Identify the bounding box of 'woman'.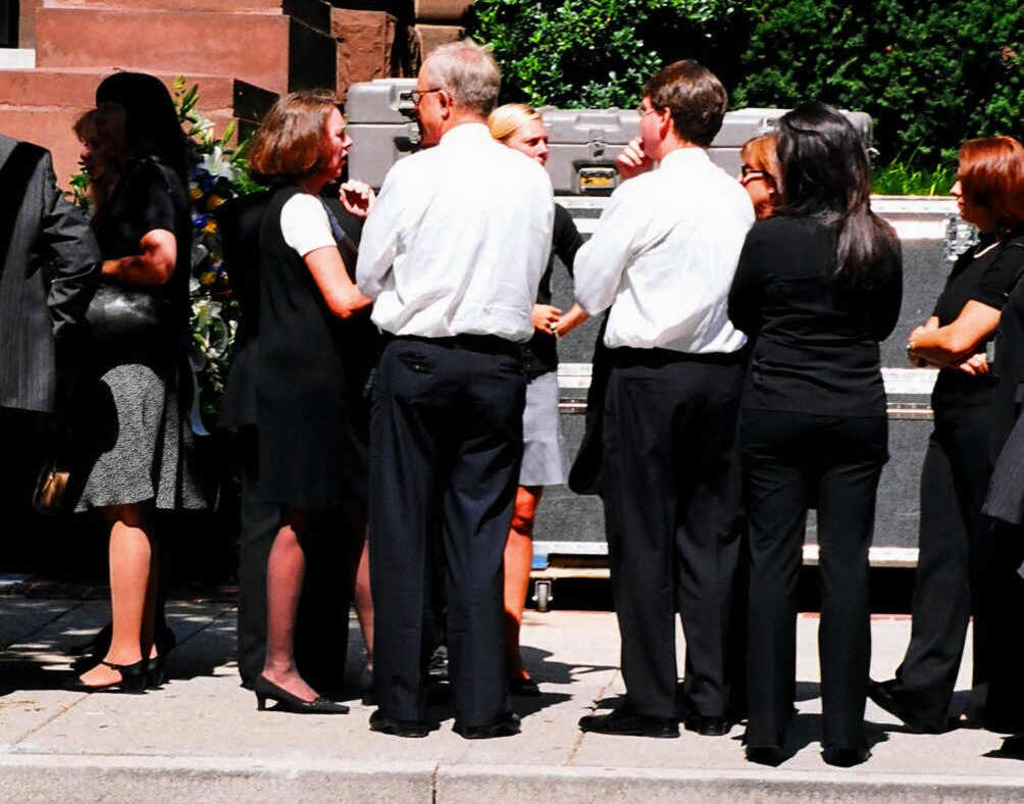
744, 128, 784, 214.
